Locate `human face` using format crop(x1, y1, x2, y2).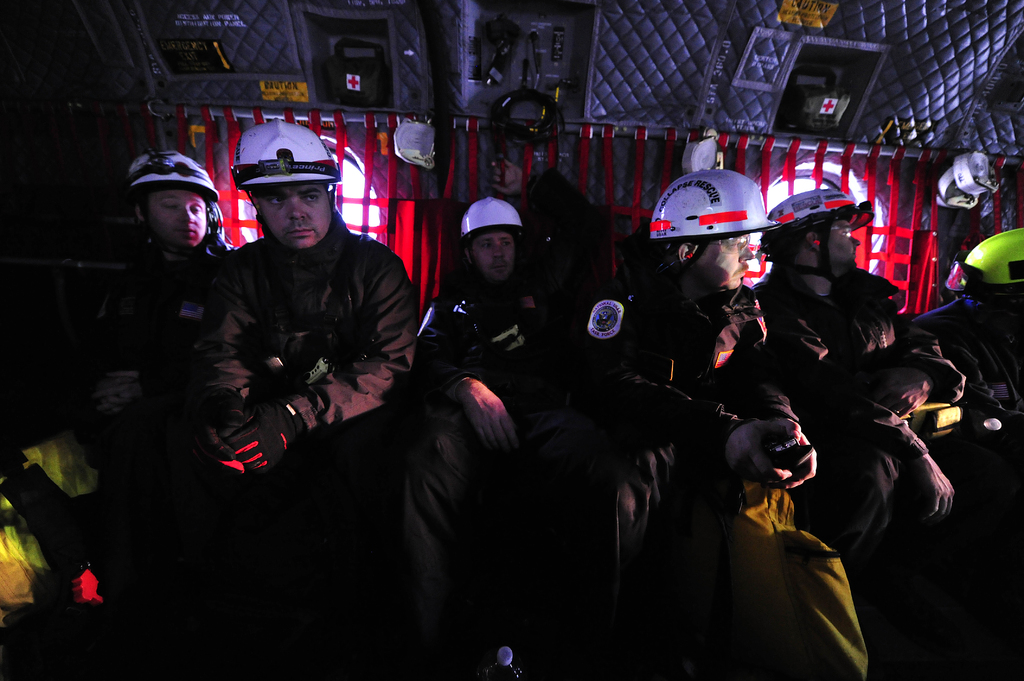
crop(692, 234, 754, 290).
